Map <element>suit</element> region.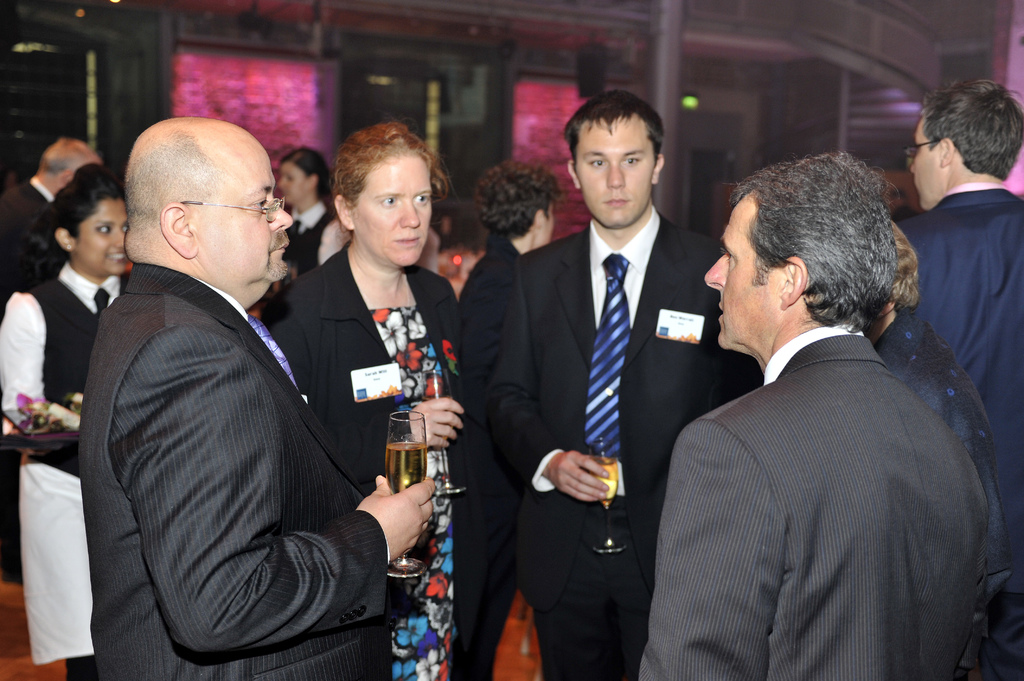
Mapped to <bbox>0, 175, 58, 308</bbox>.
